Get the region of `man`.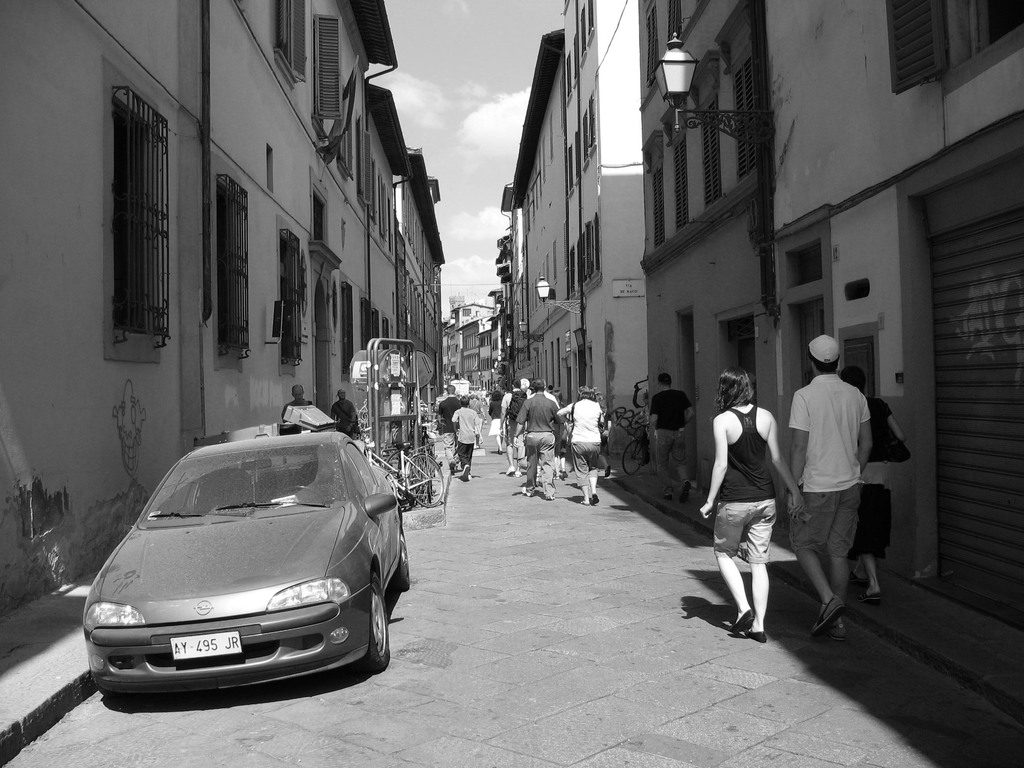
[280,385,310,426].
